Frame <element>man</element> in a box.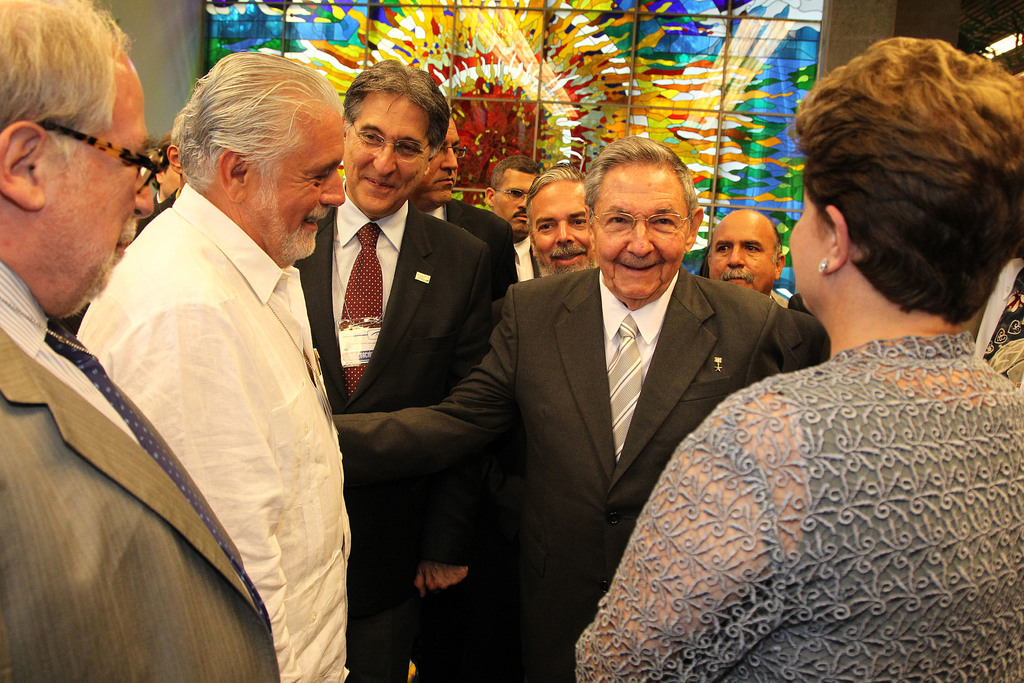
box=[132, 110, 186, 242].
